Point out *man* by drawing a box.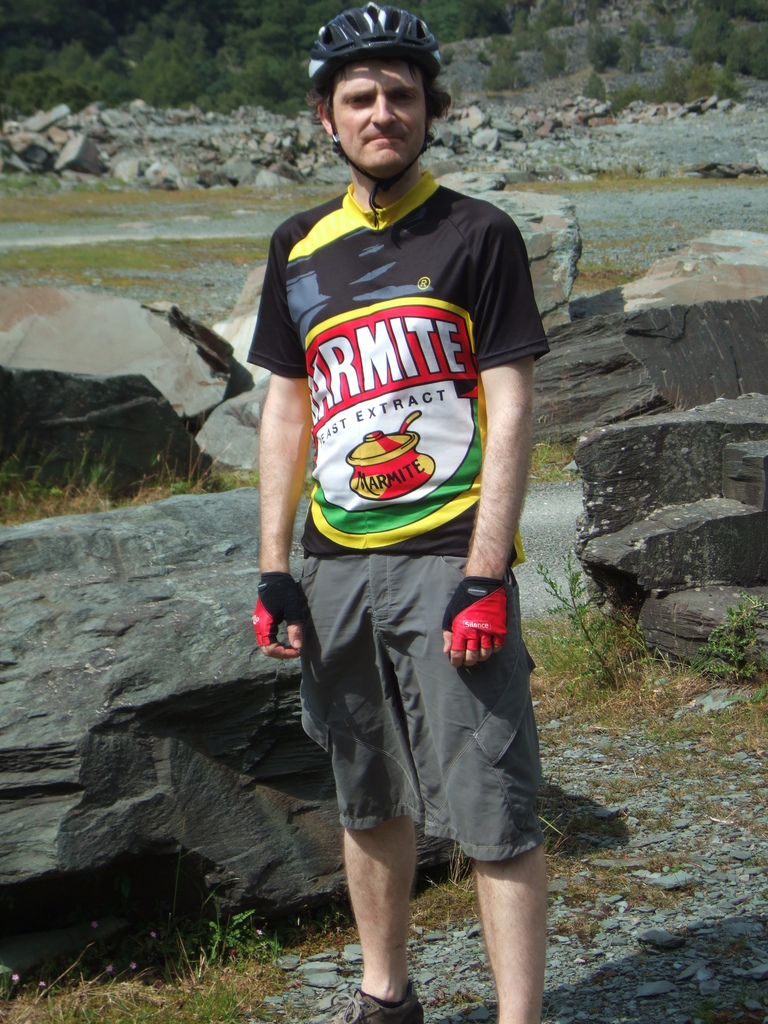
locate(220, 24, 552, 1023).
